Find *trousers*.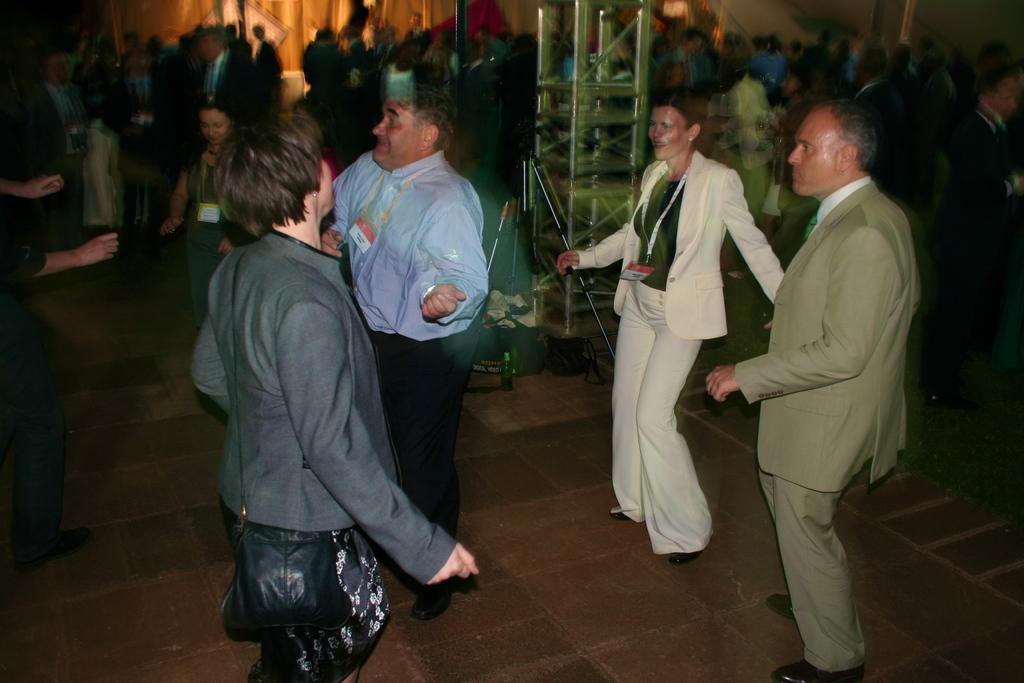
[369, 331, 482, 542].
